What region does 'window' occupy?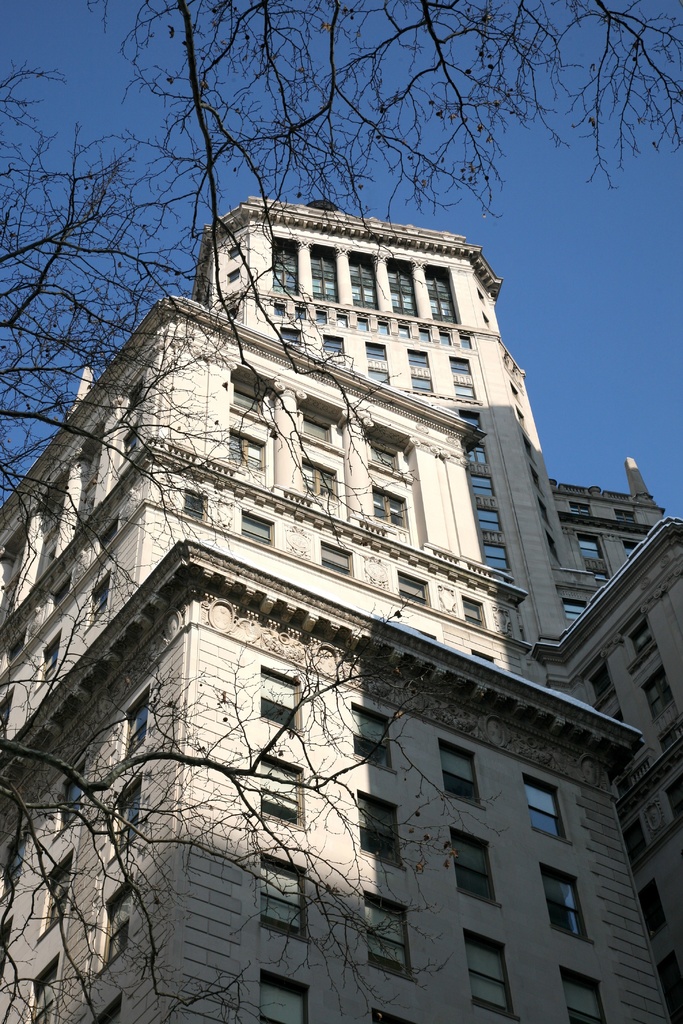
555, 966, 604, 1023.
